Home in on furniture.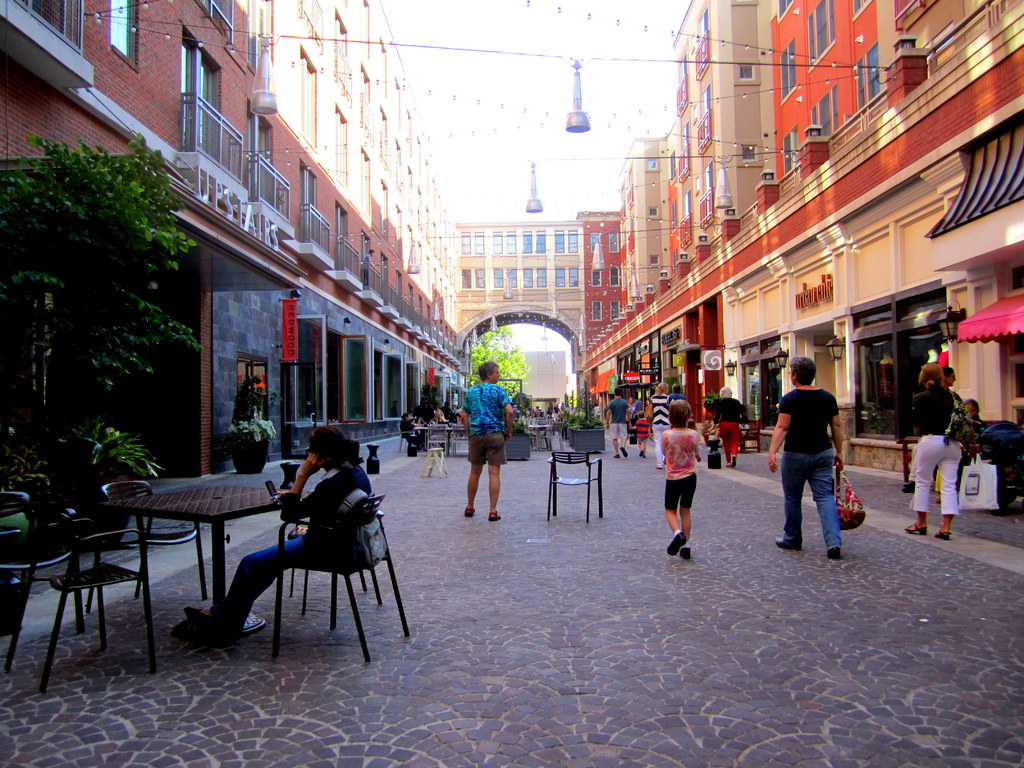
Homed in at [98, 487, 316, 638].
